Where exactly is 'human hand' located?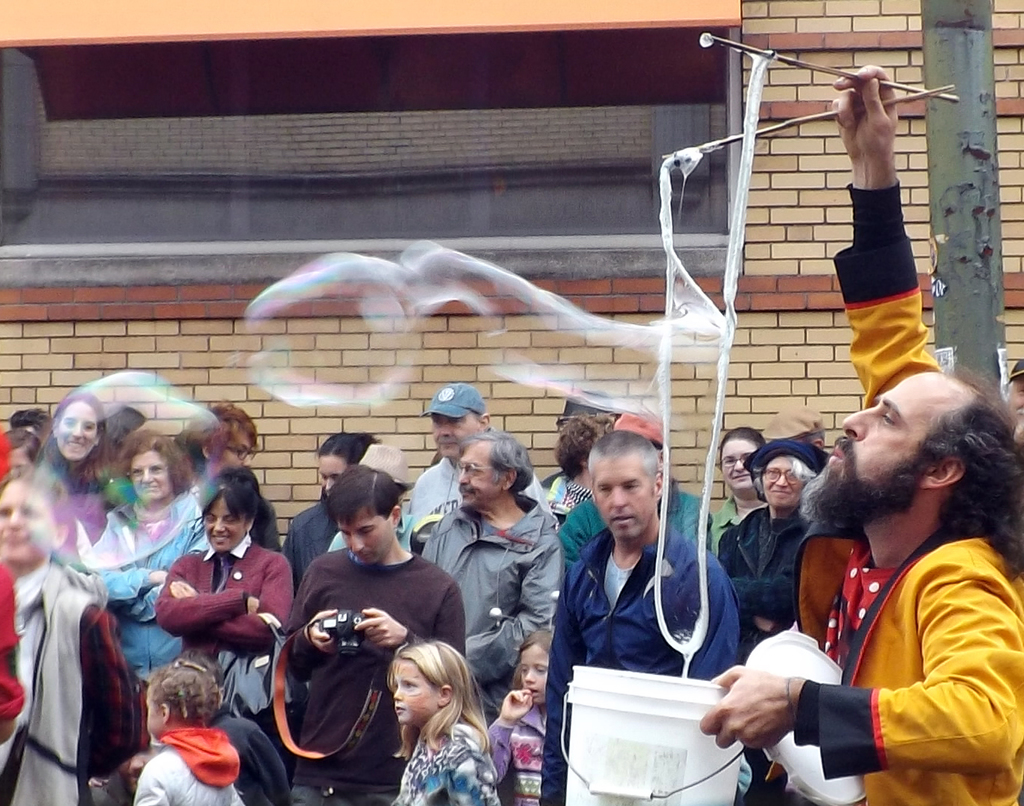
Its bounding box is pyautogui.locateOnScreen(147, 569, 169, 584).
